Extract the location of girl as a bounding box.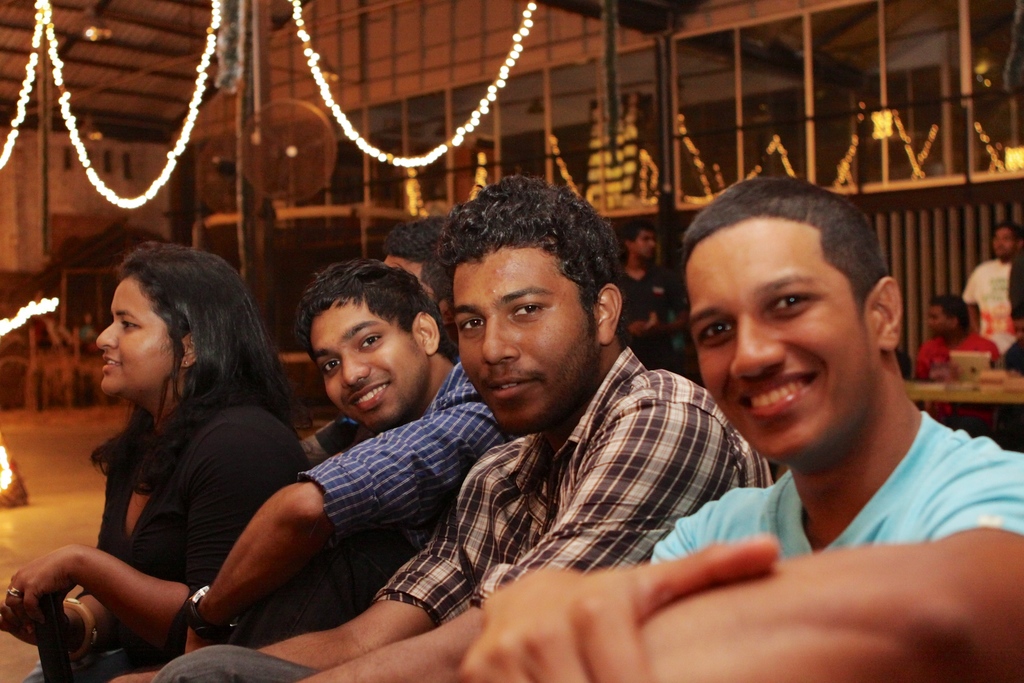
(left=4, top=247, right=310, bottom=682).
